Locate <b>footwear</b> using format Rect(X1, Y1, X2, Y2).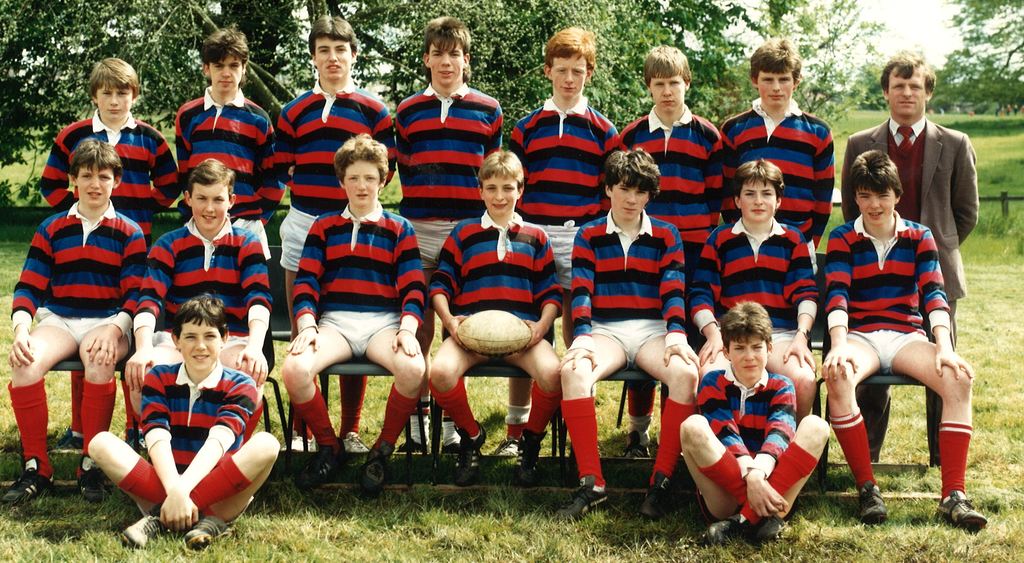
Rect(454, 417, 480, 487).
